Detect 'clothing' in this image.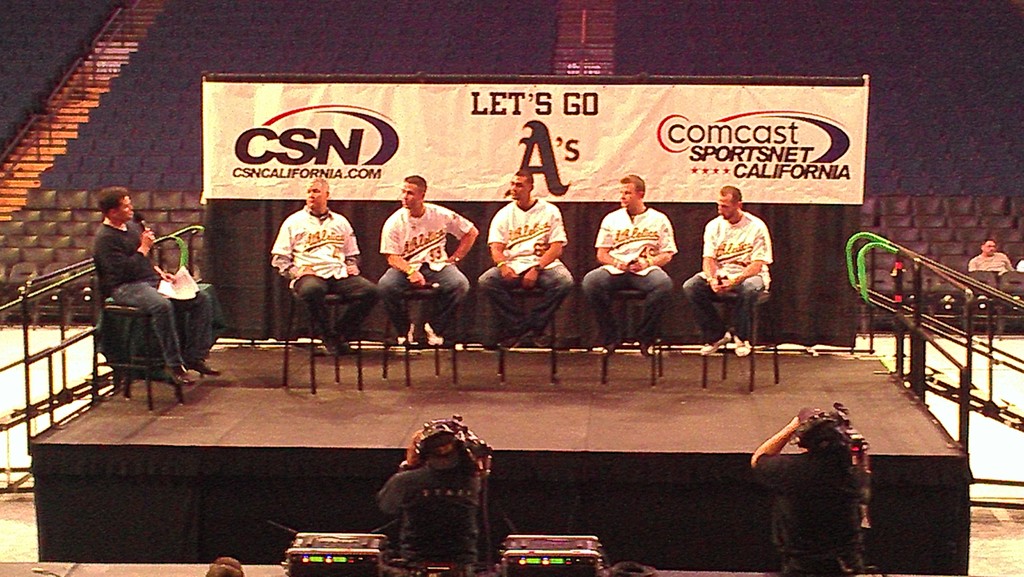
Detection: [377, 209, 474, 335].
